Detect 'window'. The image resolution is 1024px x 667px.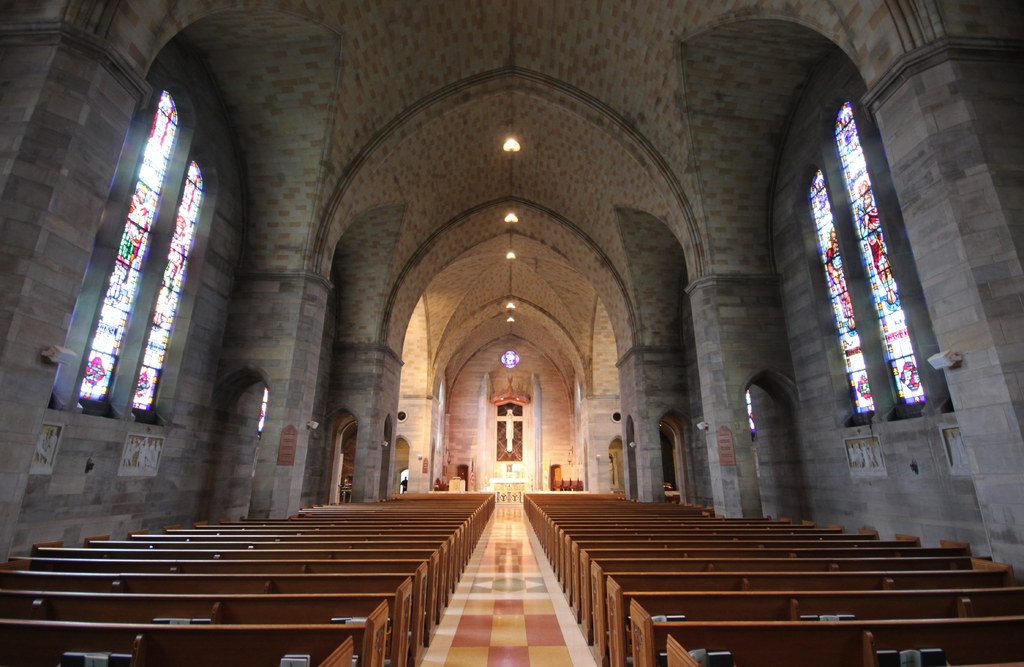
crop(499, 347, 524, 368).
